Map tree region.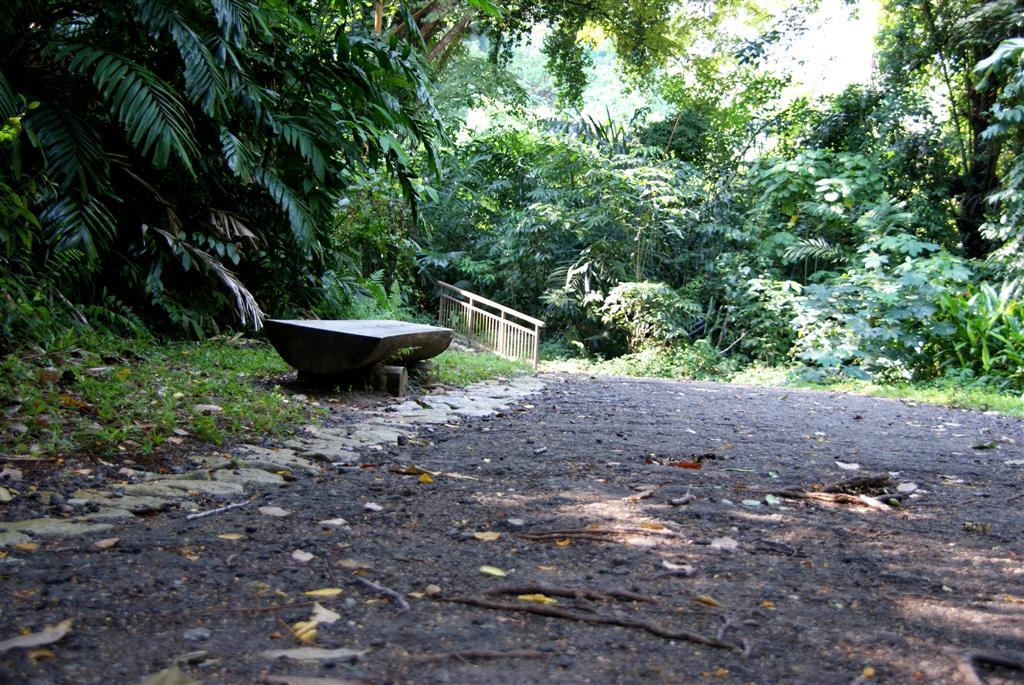
Mapped to bbox(0, 0, 443, 356).
